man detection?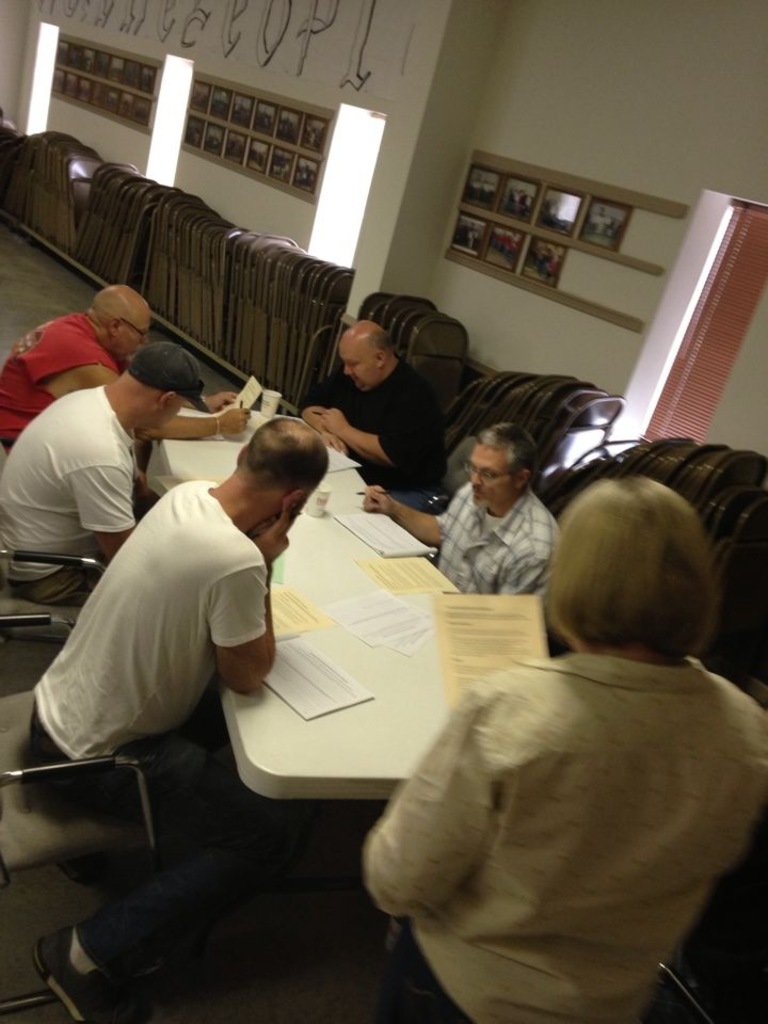
{"x1": 354, "y1": 419, "x2": 560, "y2": 596}
